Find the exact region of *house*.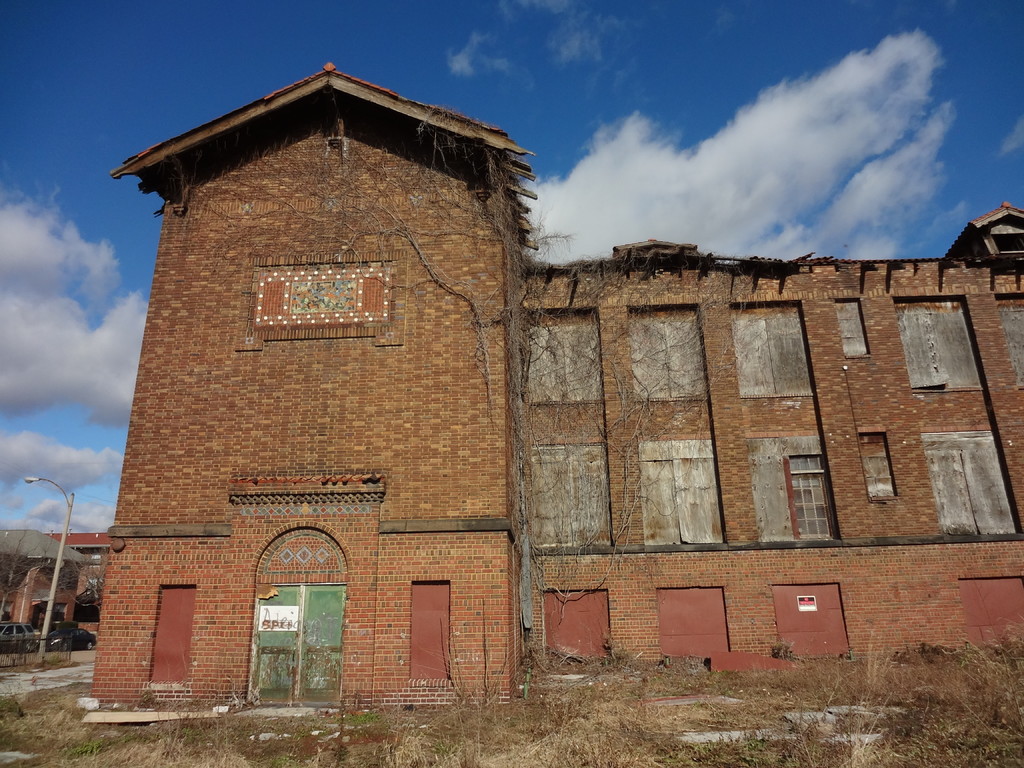
Exact region: <box>0,528,116,642</box>.
